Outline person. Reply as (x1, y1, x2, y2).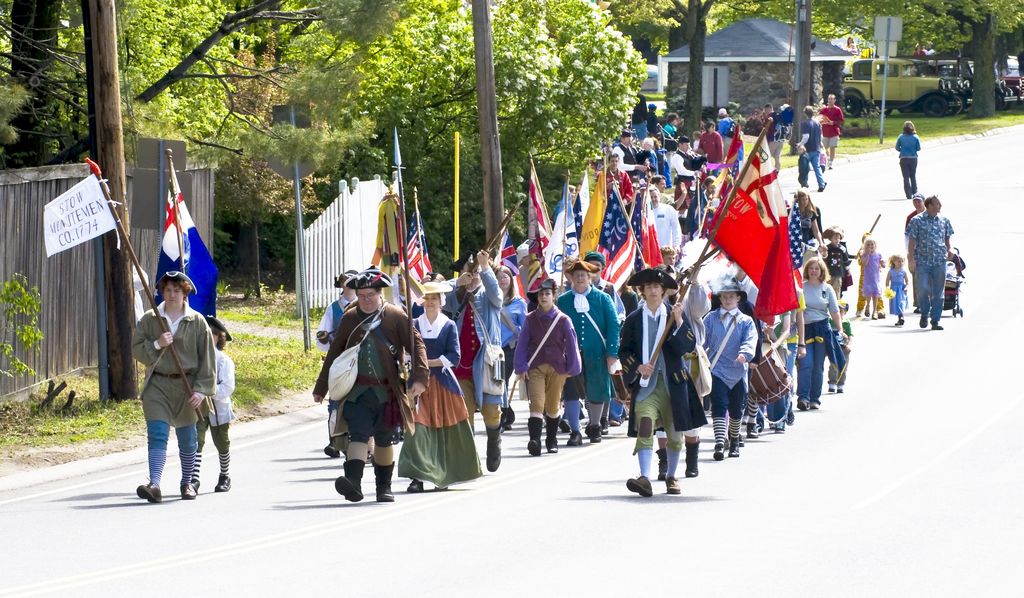
(895, 118, 922, 195).
